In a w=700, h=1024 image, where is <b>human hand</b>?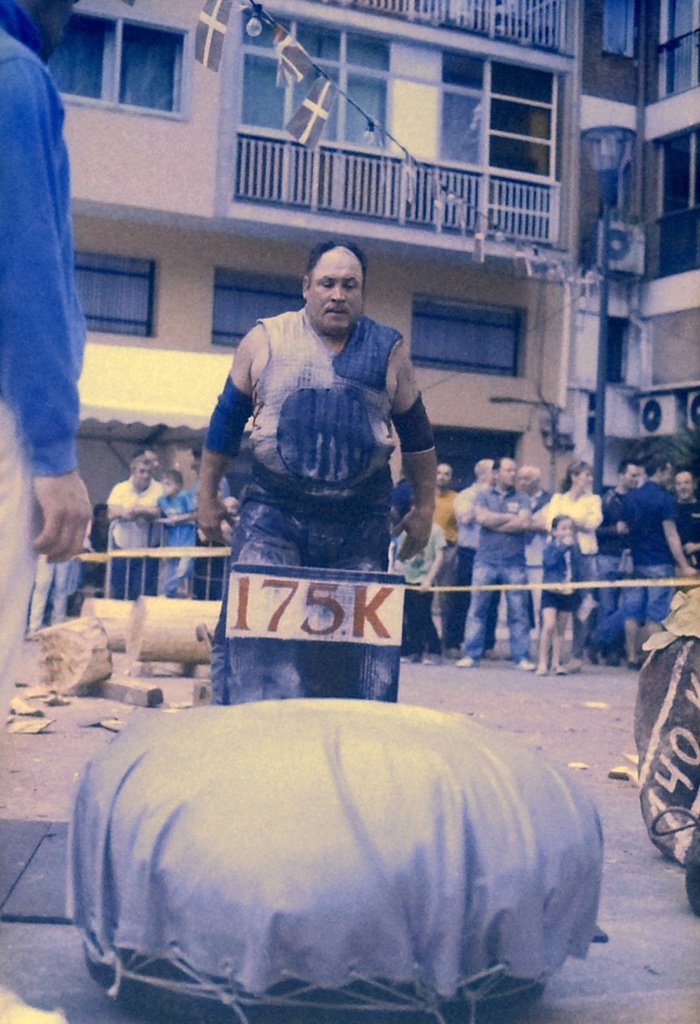
locate(682, 541, 696, 556).
